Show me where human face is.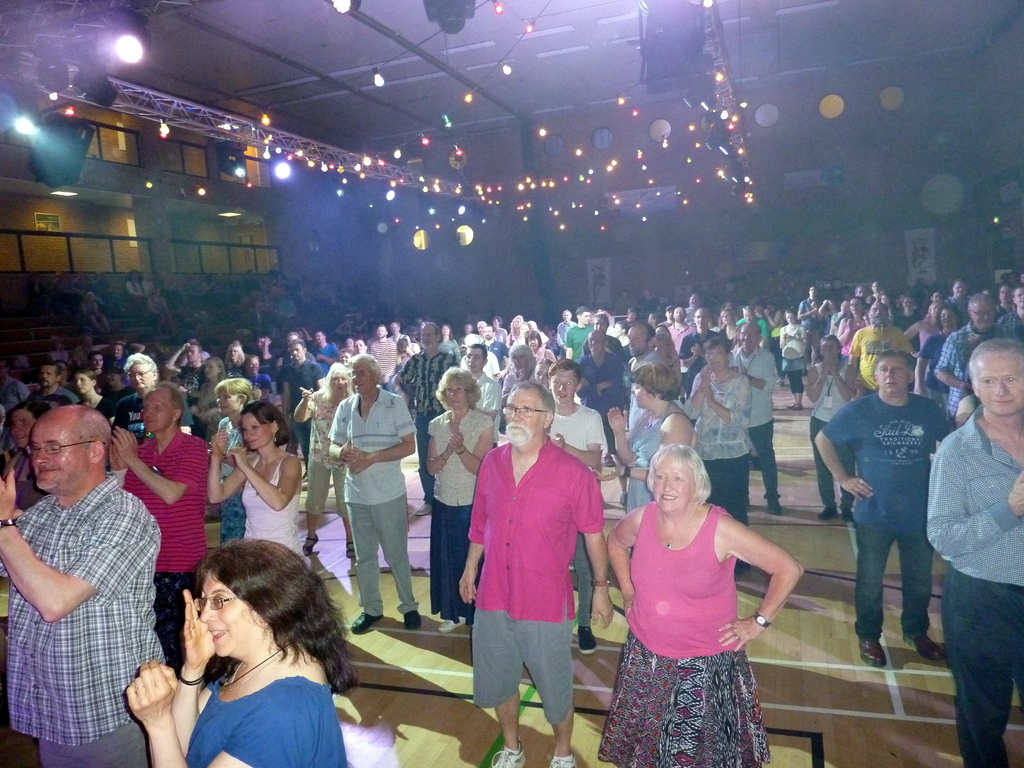
human face is at bbox=(504, 385, 547, 456).
